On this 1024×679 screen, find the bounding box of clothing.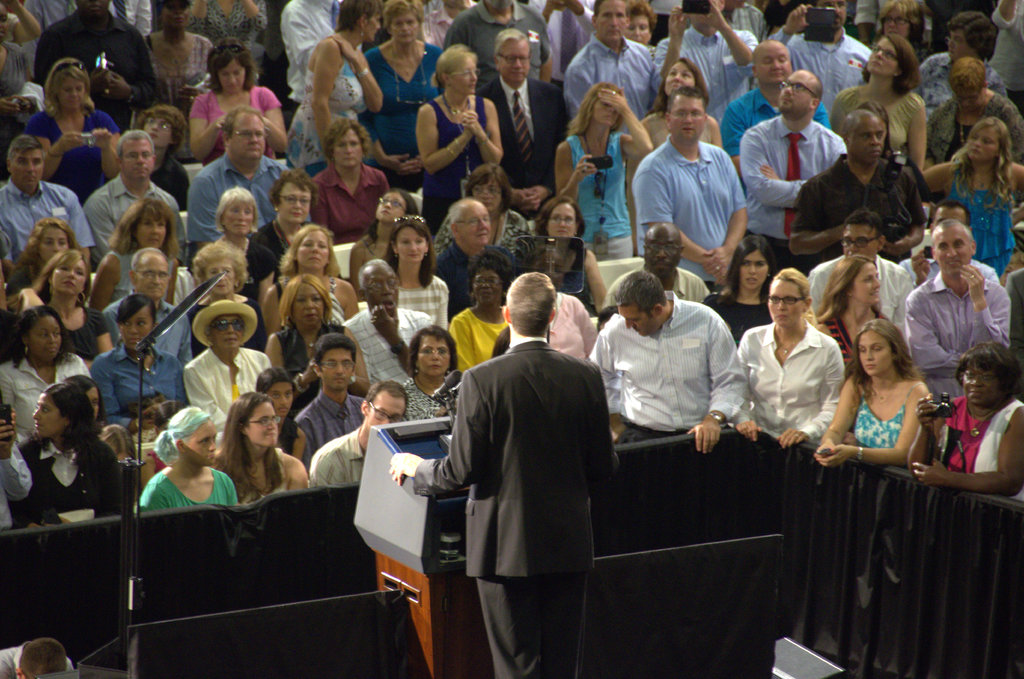
Bounding box: detection(432, 207, 522, 256).
